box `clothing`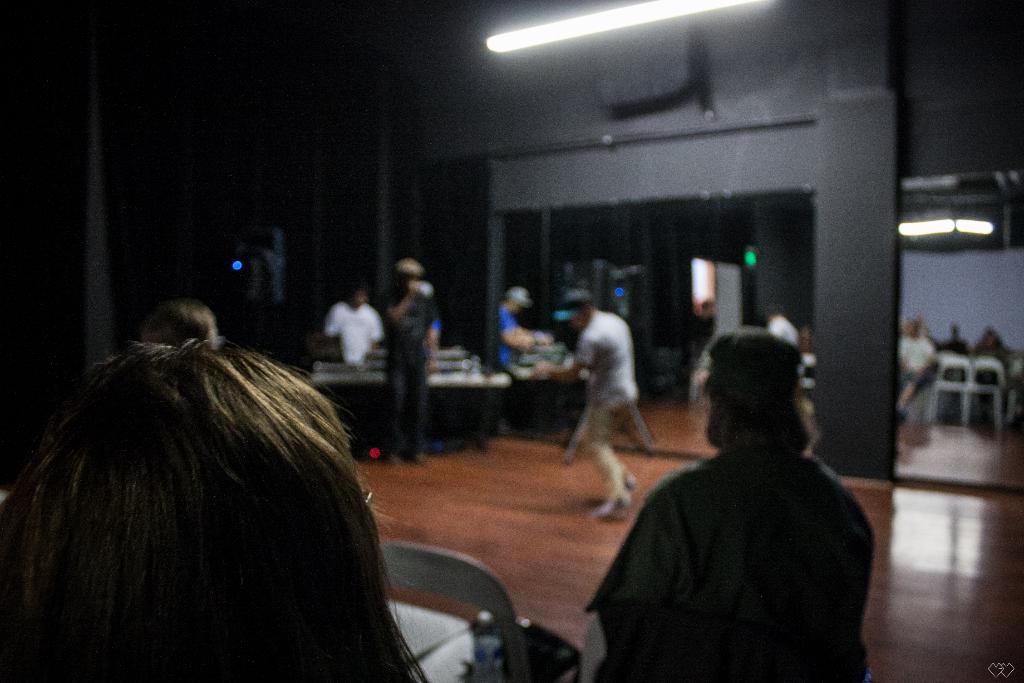
pyautogui.locateOnScreen(973, 339, 1012, 401)
